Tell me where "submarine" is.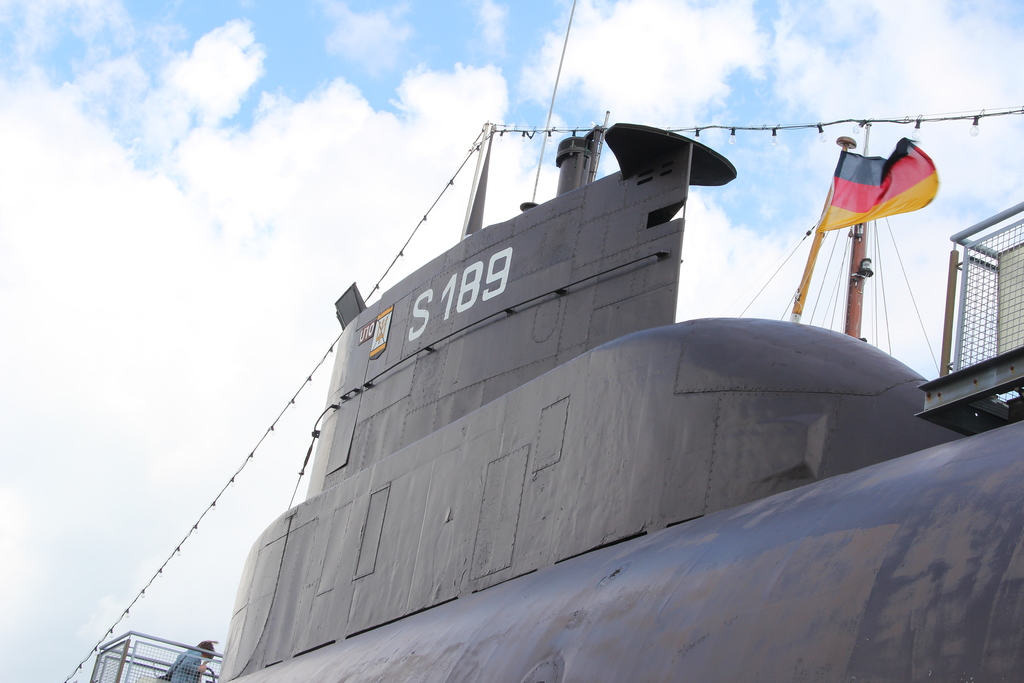
"submarine" is at (88,110,1023,682).
